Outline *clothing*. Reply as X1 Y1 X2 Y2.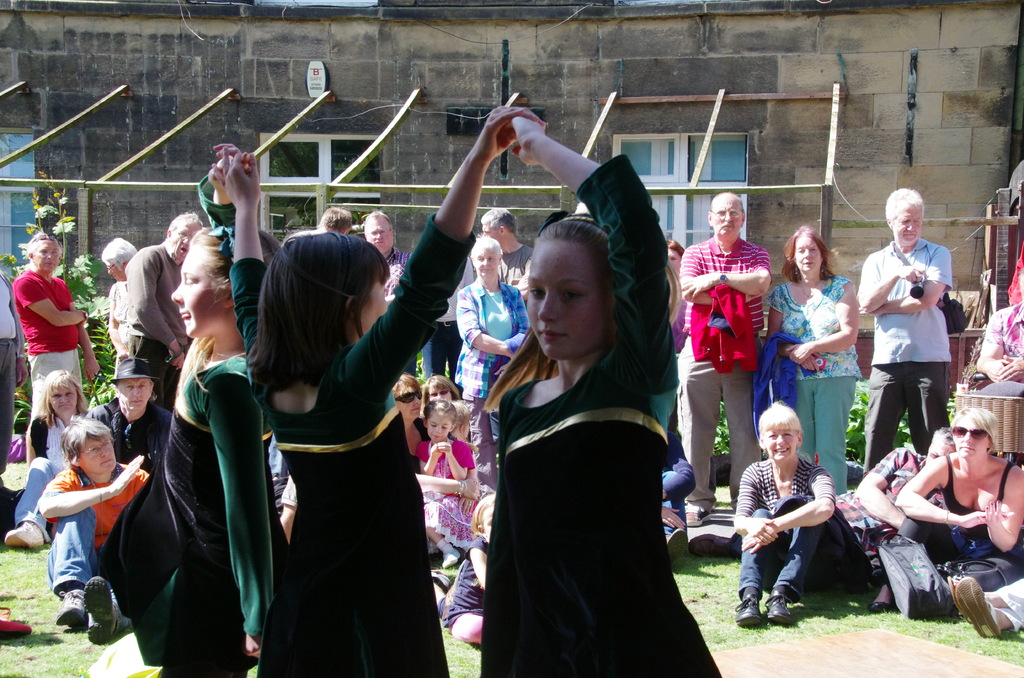
38 458 148 631.
